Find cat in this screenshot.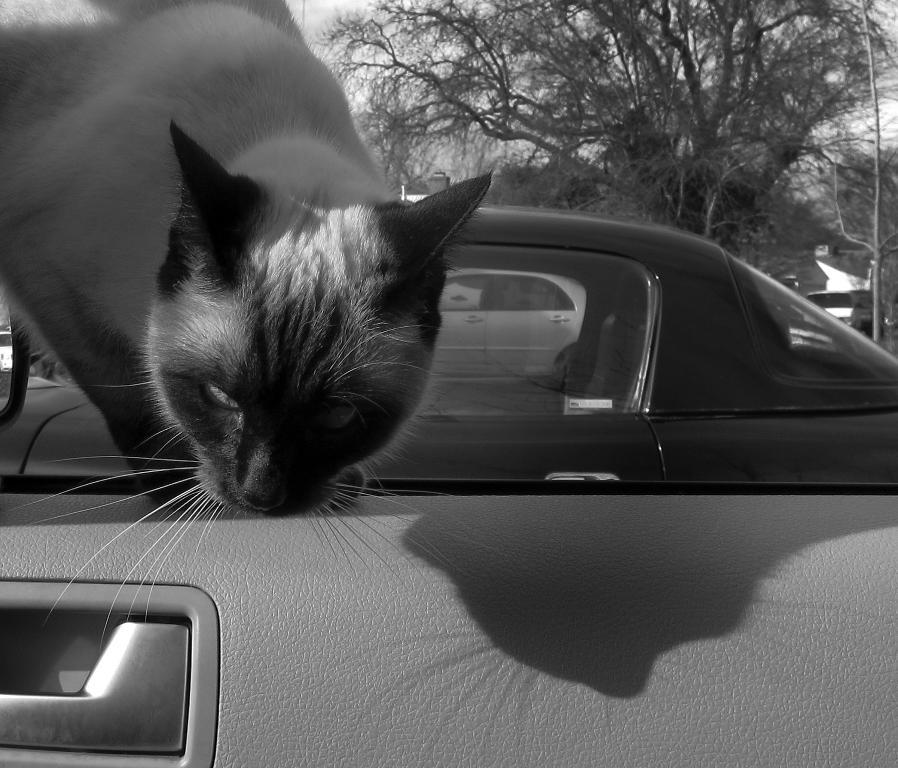
The bounding box for cat is x1=0, y1=0, x2=492, y2=651.
